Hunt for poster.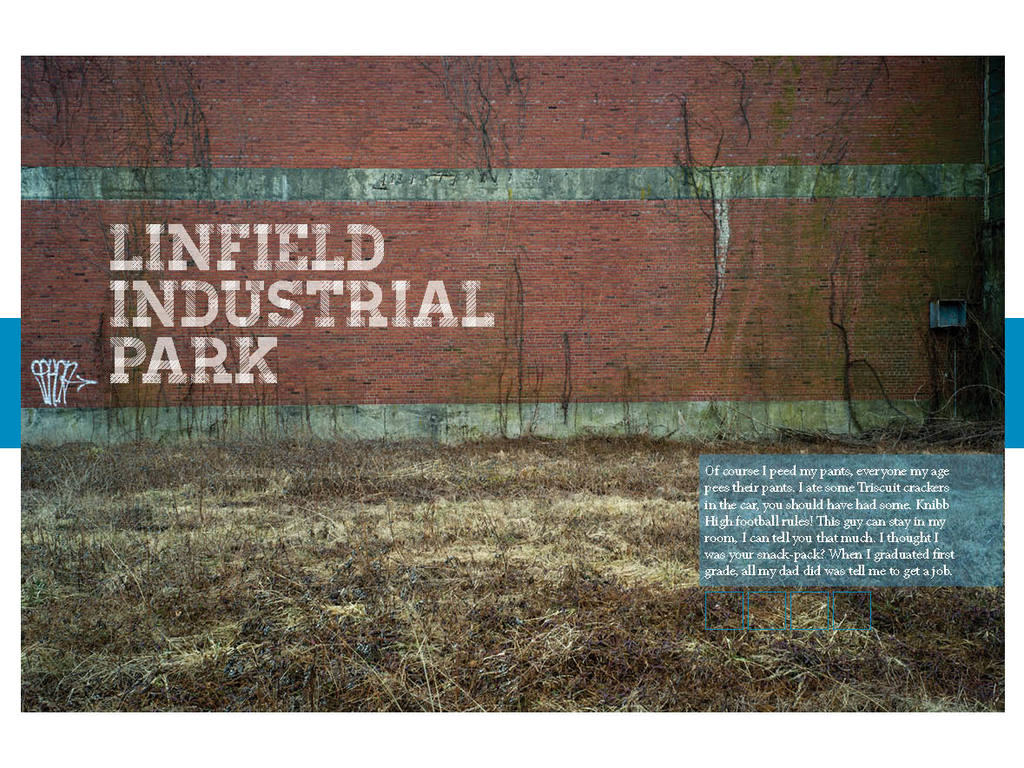
Hunted down at [0,0,1023,767].
